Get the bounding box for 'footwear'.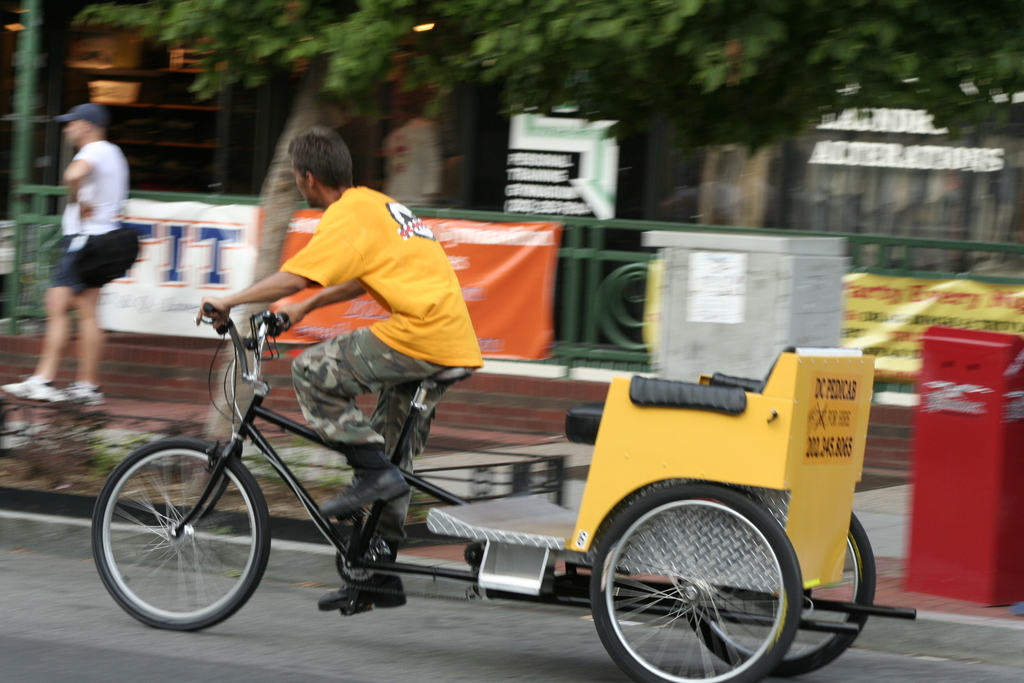
select_region(321, 459, 413, 520).
